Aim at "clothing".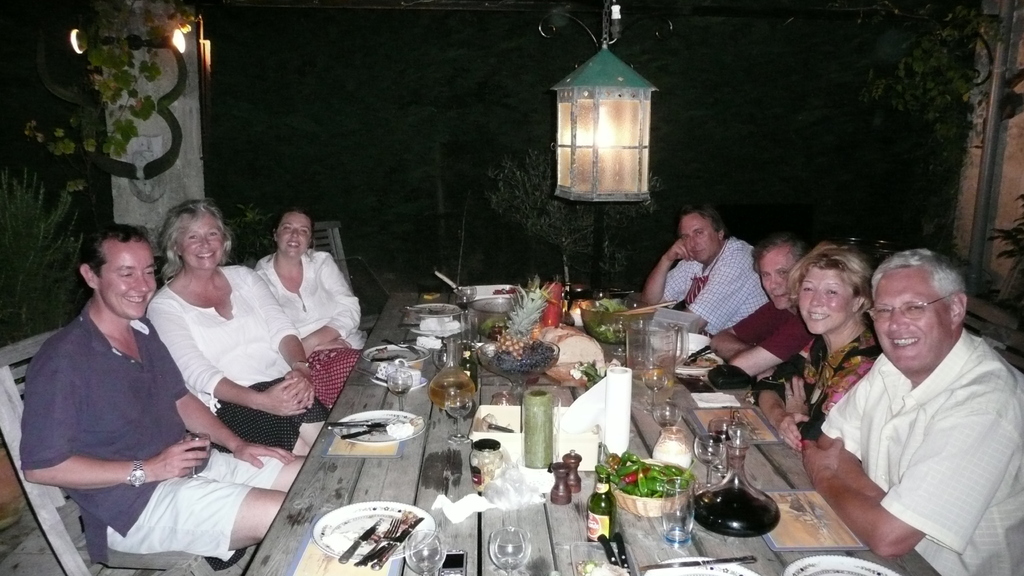
Aimed at {"left": 21, "top": 296, "right": 285, "bottom": 562}.
